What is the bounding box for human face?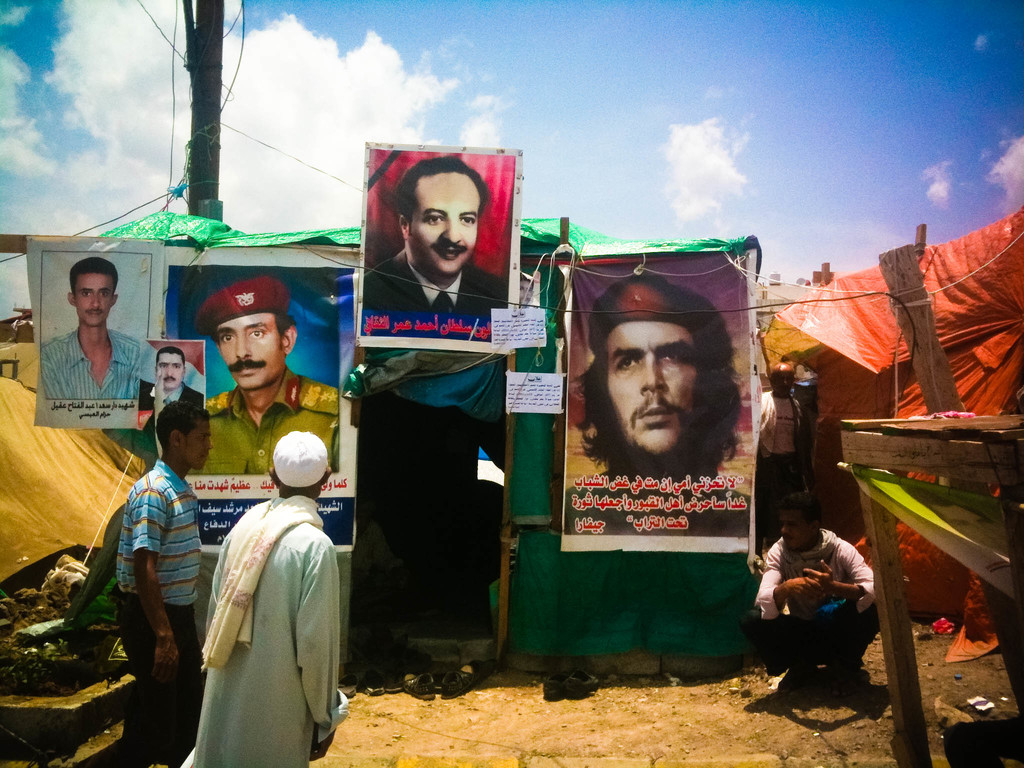
{"left": 772, "top": 367, "right": 797, "bottom": 397}.
